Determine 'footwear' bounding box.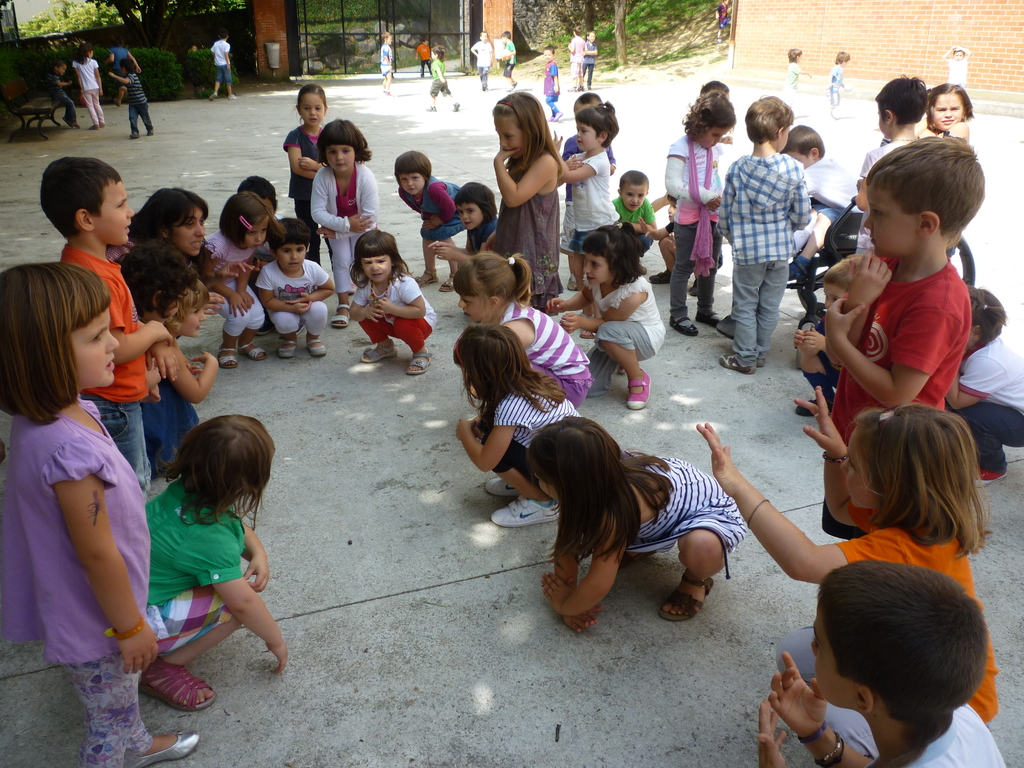
Determined: BBox(668, 317, 700, 337).
